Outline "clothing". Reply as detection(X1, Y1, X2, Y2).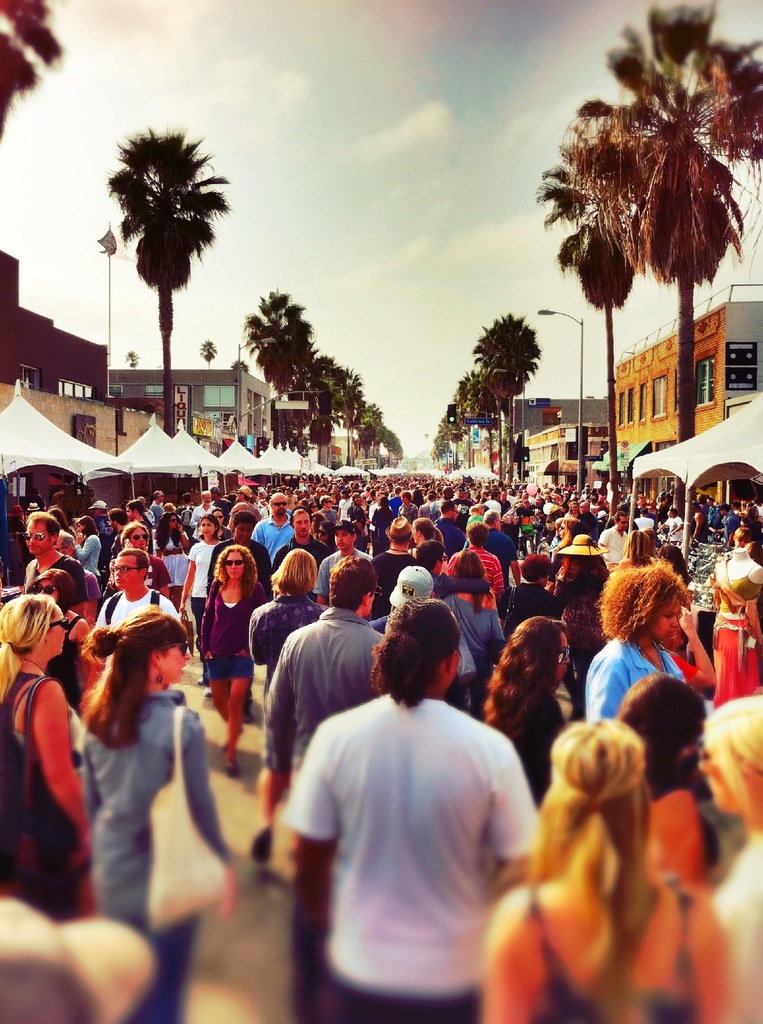
detection(278, 692, 535, 1023).
